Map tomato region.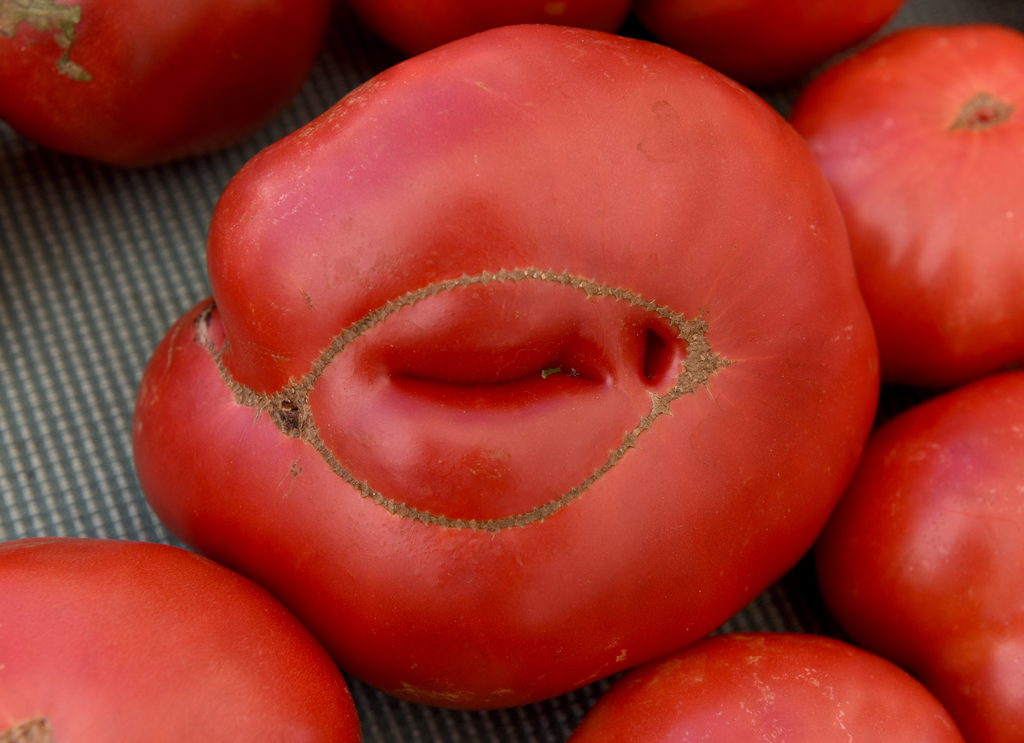
Mapped to x1=825 y1=371 x2=1023 y2=742.
